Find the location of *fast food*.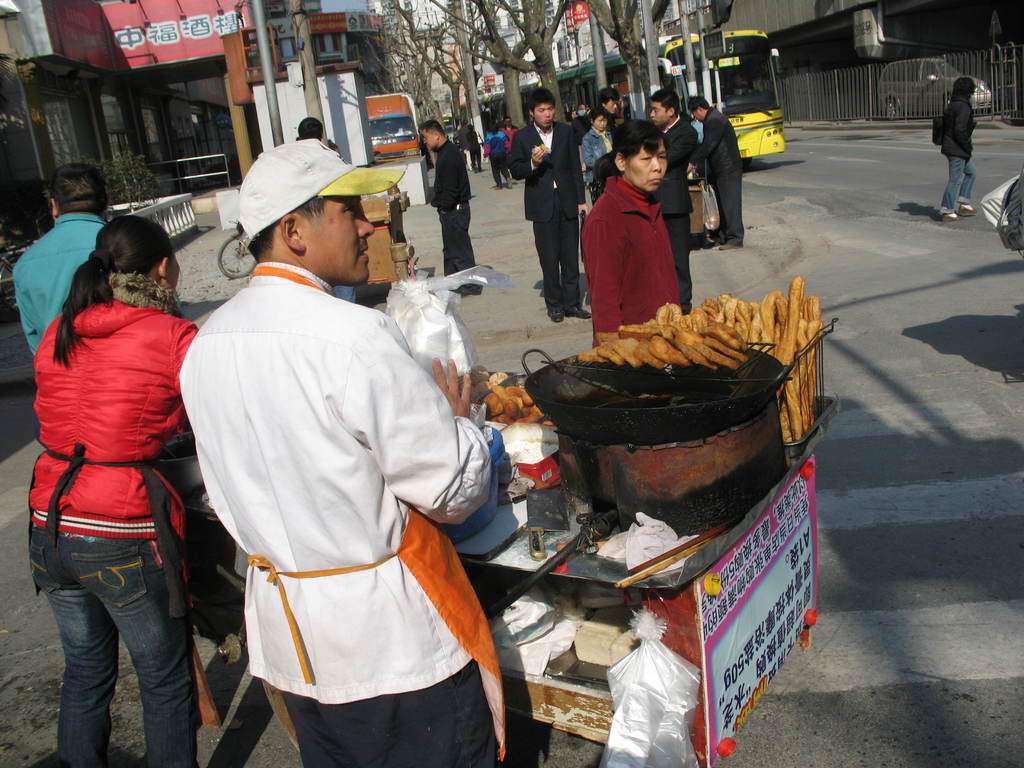
Location: (605,333,649,367).
